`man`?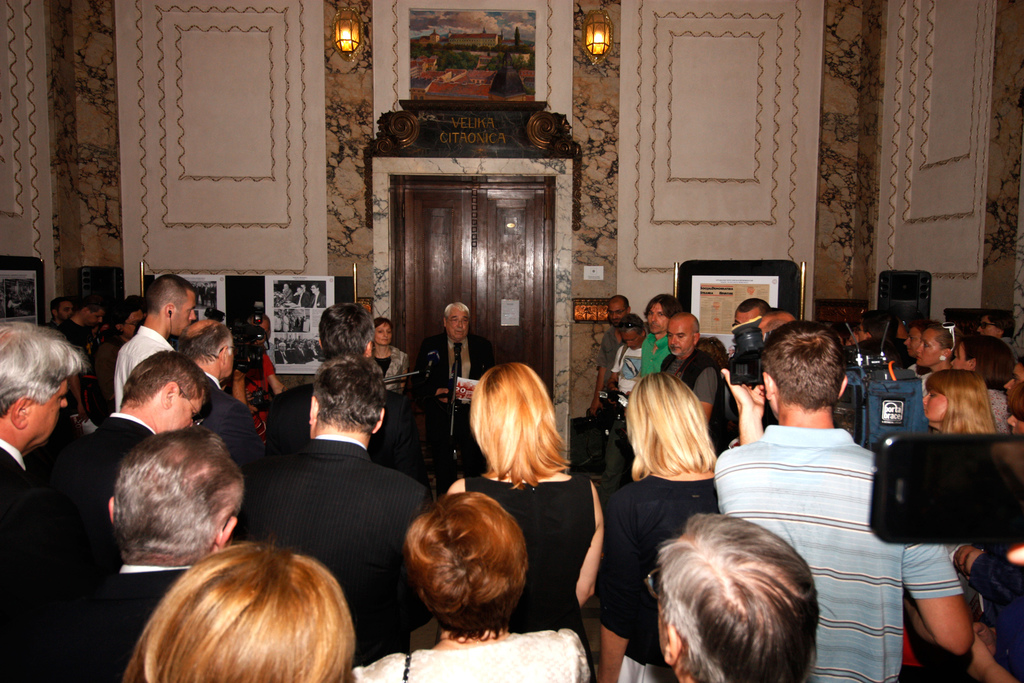
<box>55,348,210,570</box>
